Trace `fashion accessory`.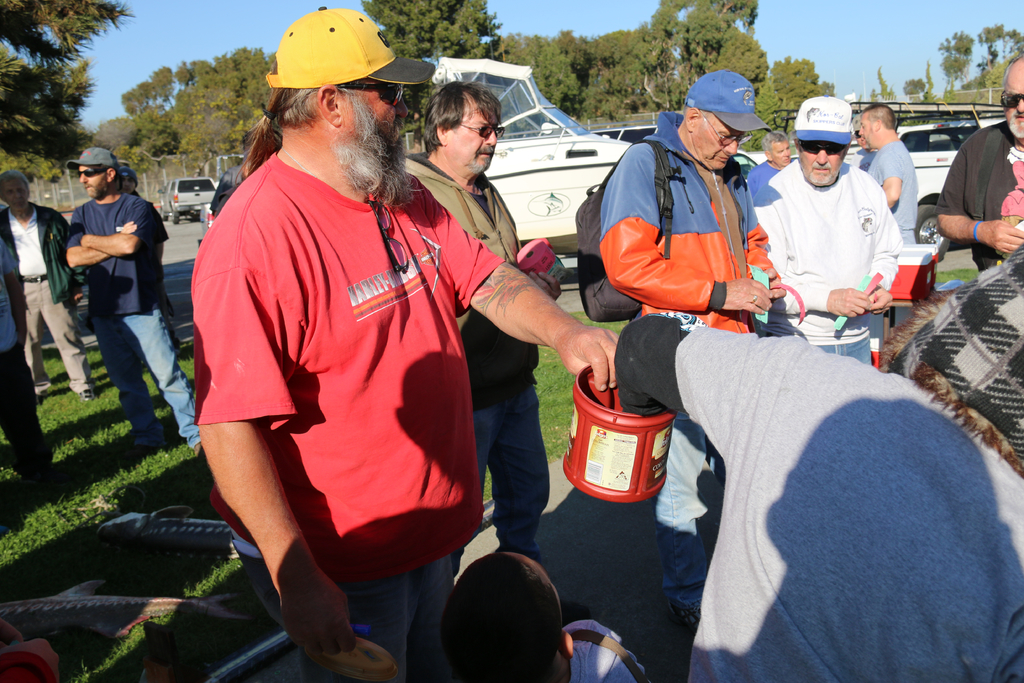
Traced to crop(334, 83, 405, 108).
